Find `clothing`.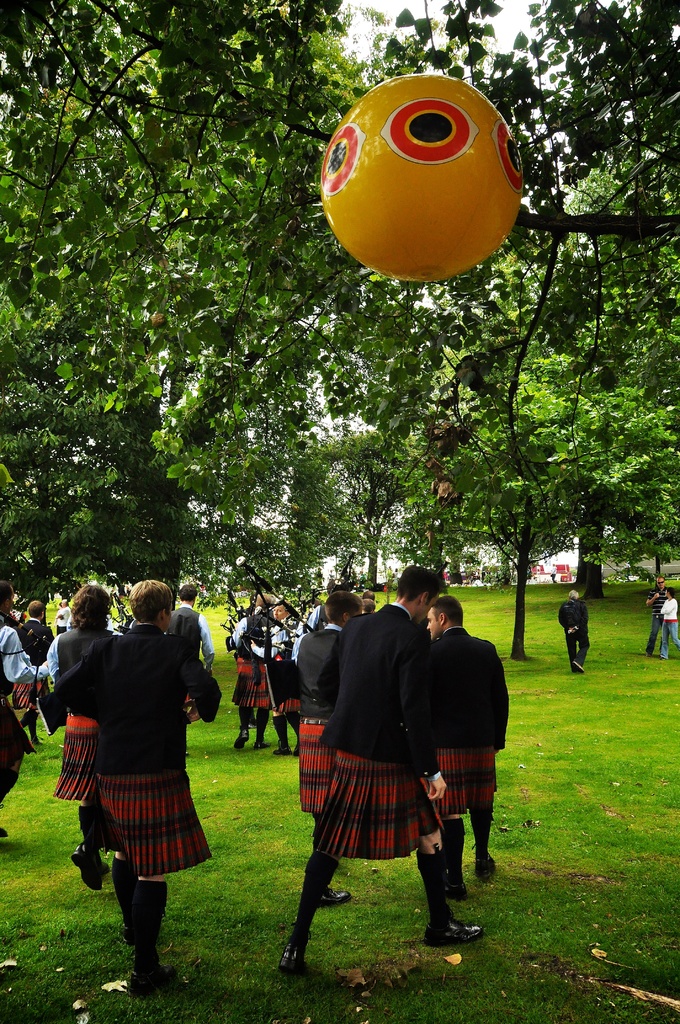
box(661, 598, 679, 655).
